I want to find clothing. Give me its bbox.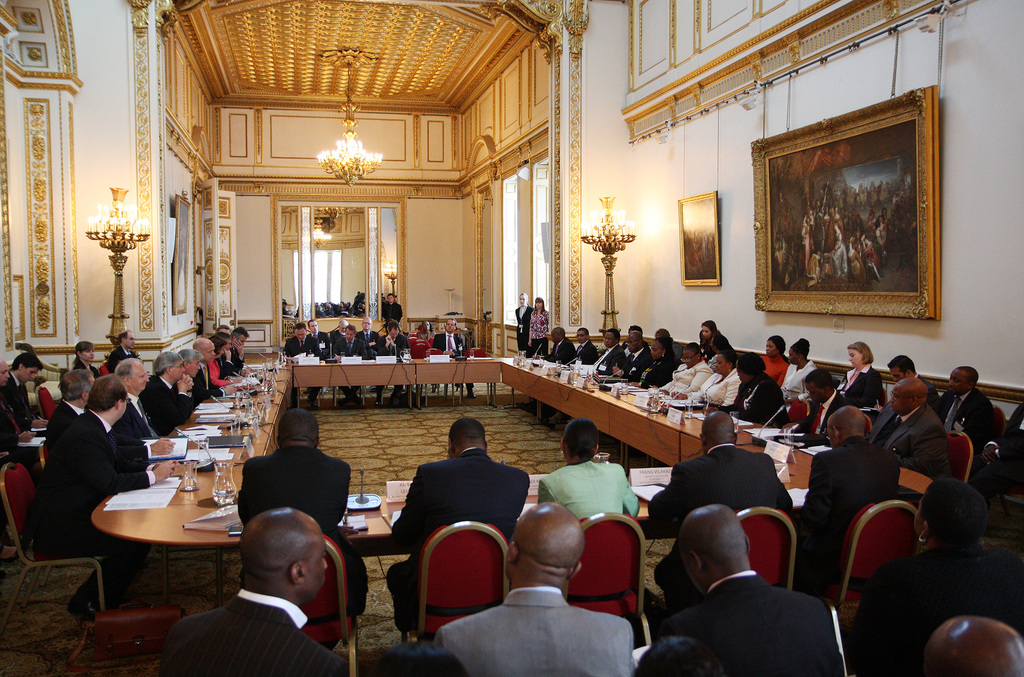
detection(513, 304, 543, 342).
